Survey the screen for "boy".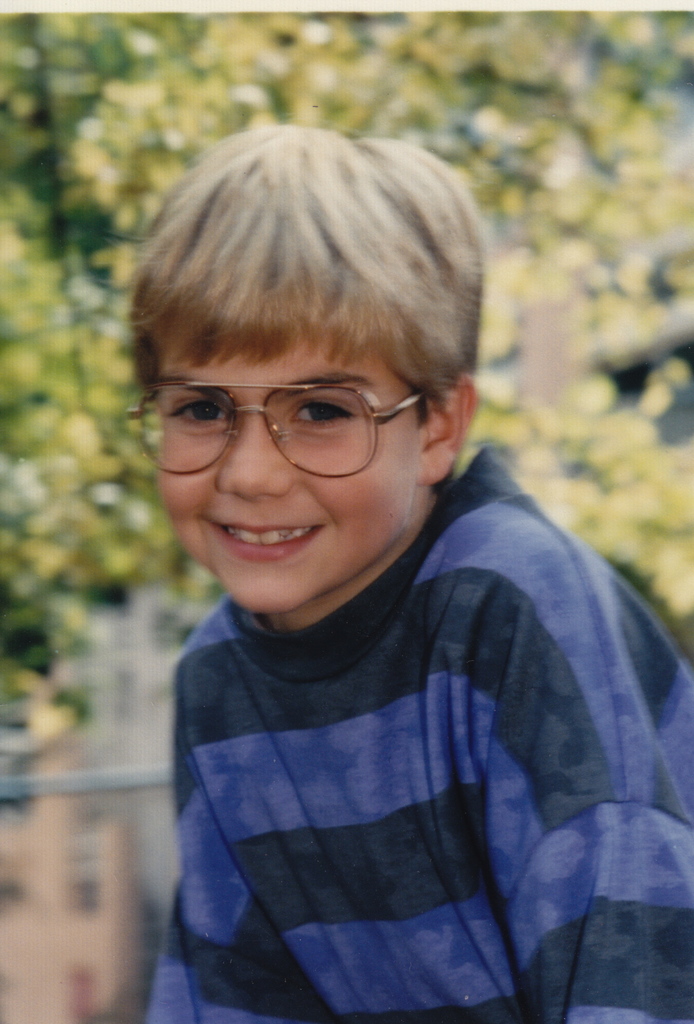
Survey found: pyautogui.locateOnScreen(107, 119, 639, 1011).
